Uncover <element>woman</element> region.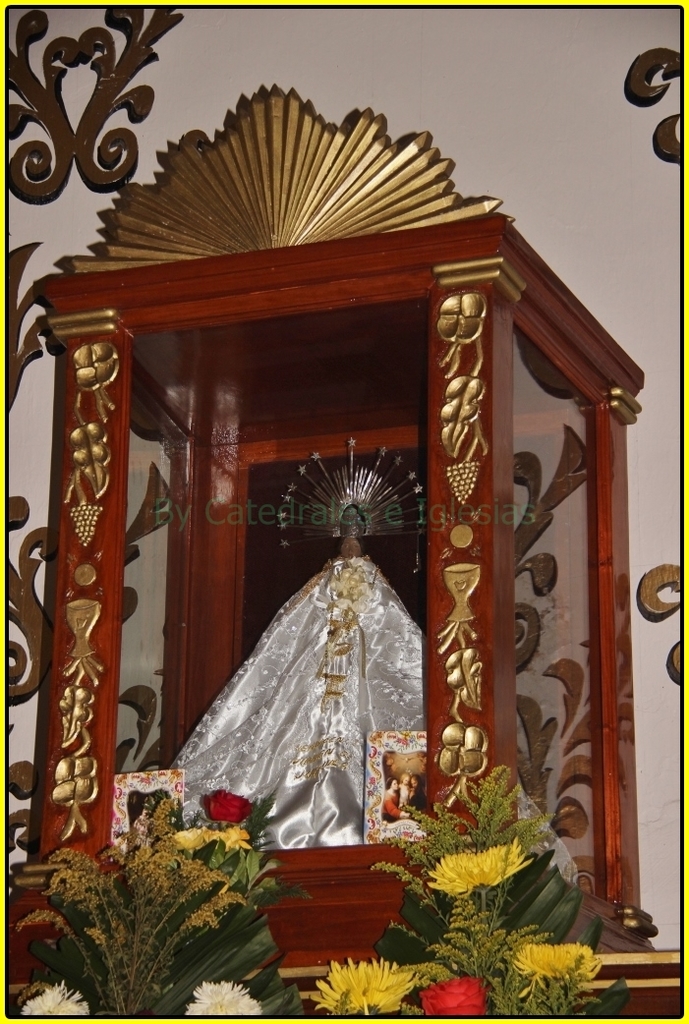
Uncovered: left=381, top=778, right=412, bottom=823.
